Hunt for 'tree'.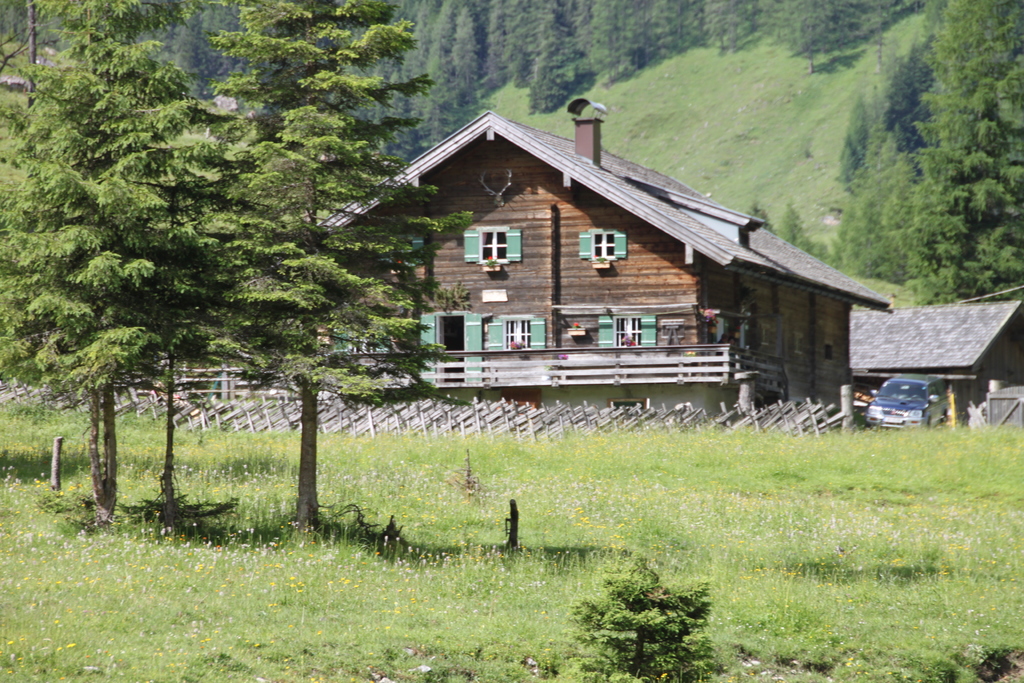
Hunted down at pyautogui.locateOnScreen(902, 0, 1023, 302).
